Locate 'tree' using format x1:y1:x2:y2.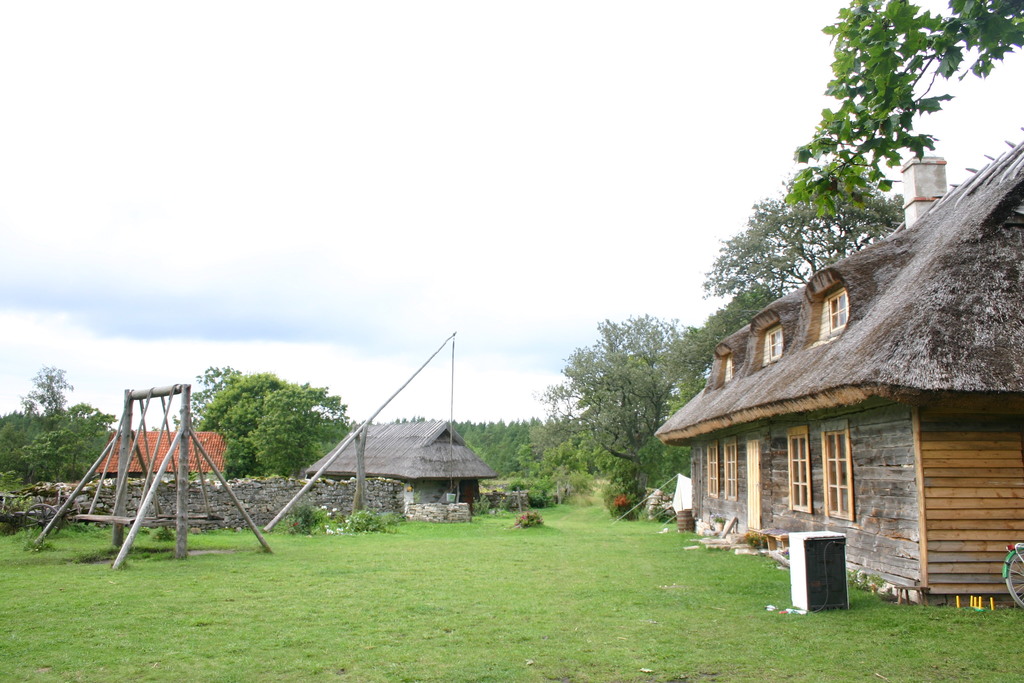
0:420:28:470.
